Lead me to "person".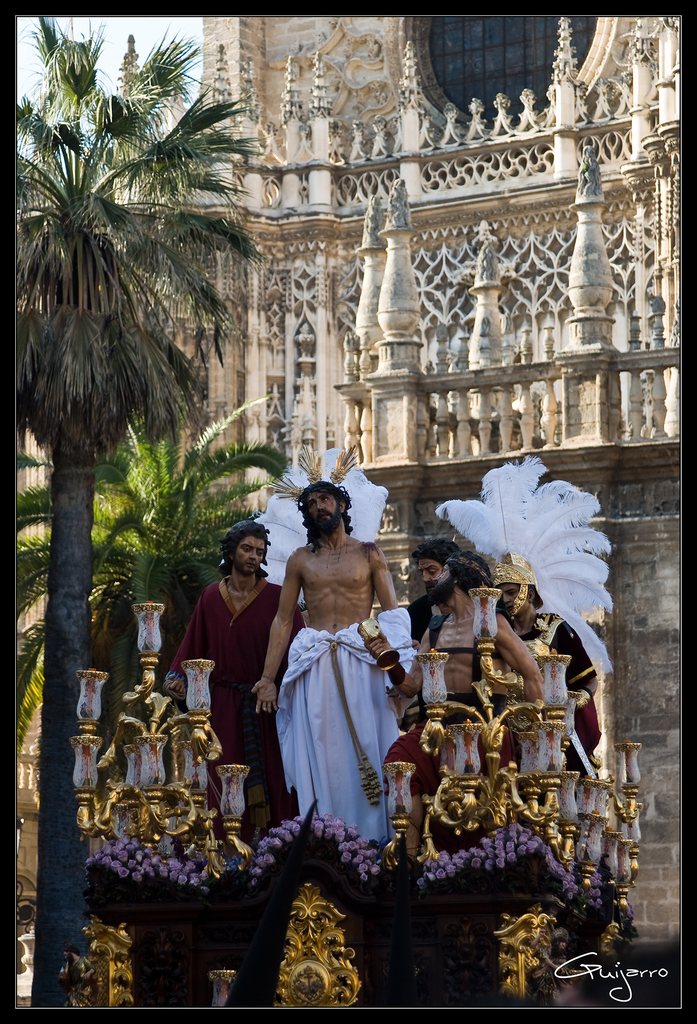
Lead to BBox(353, 548, 547, 804).
